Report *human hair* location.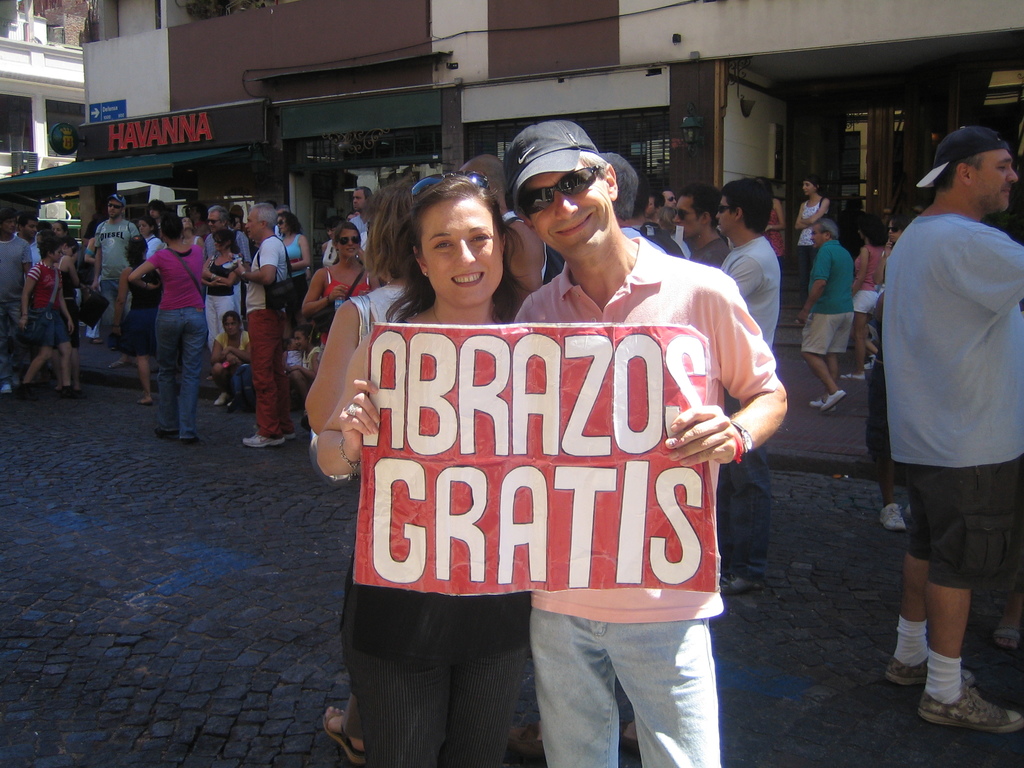
Report: (x1=684, y1=184, x2=723, y2=222).
